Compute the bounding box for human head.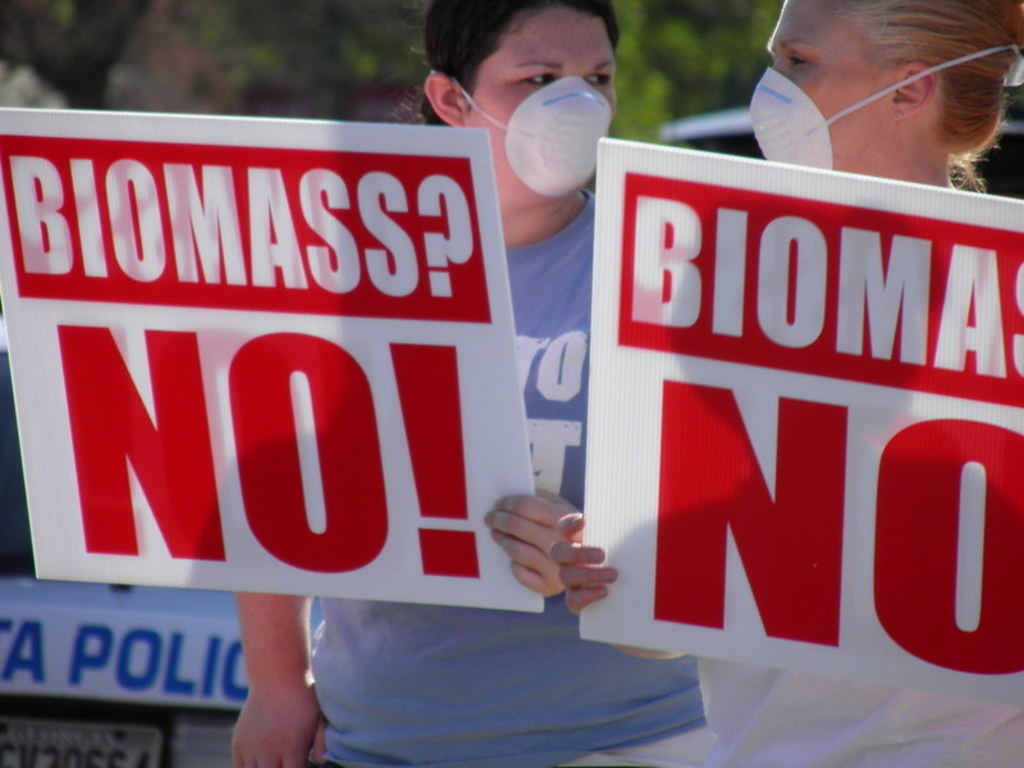
[371,0,622,207].
